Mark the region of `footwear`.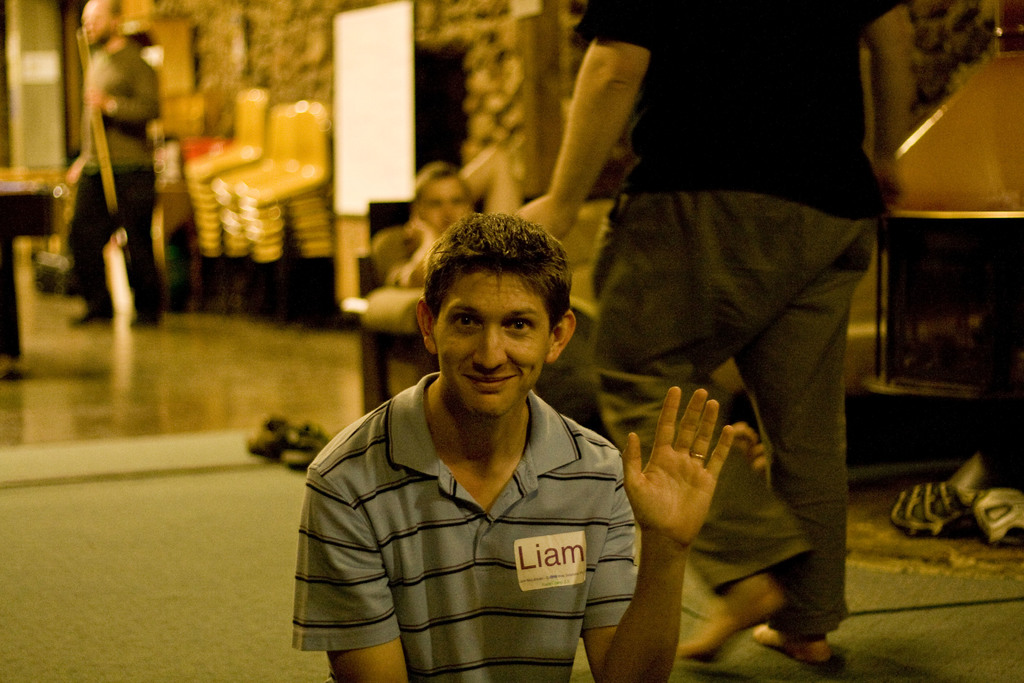
Region: <box>966,483,1023,544</box>.
